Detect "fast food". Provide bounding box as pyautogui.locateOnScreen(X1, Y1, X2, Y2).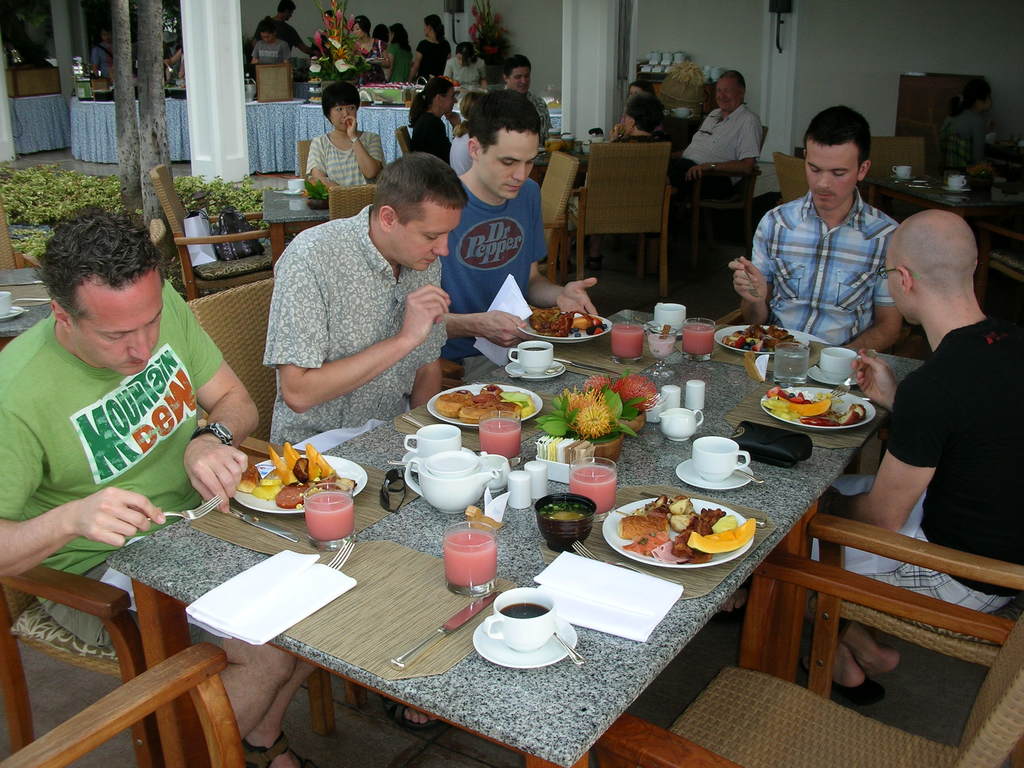
pyautogui.locateOnScreen(238, 465, 262, 488).
